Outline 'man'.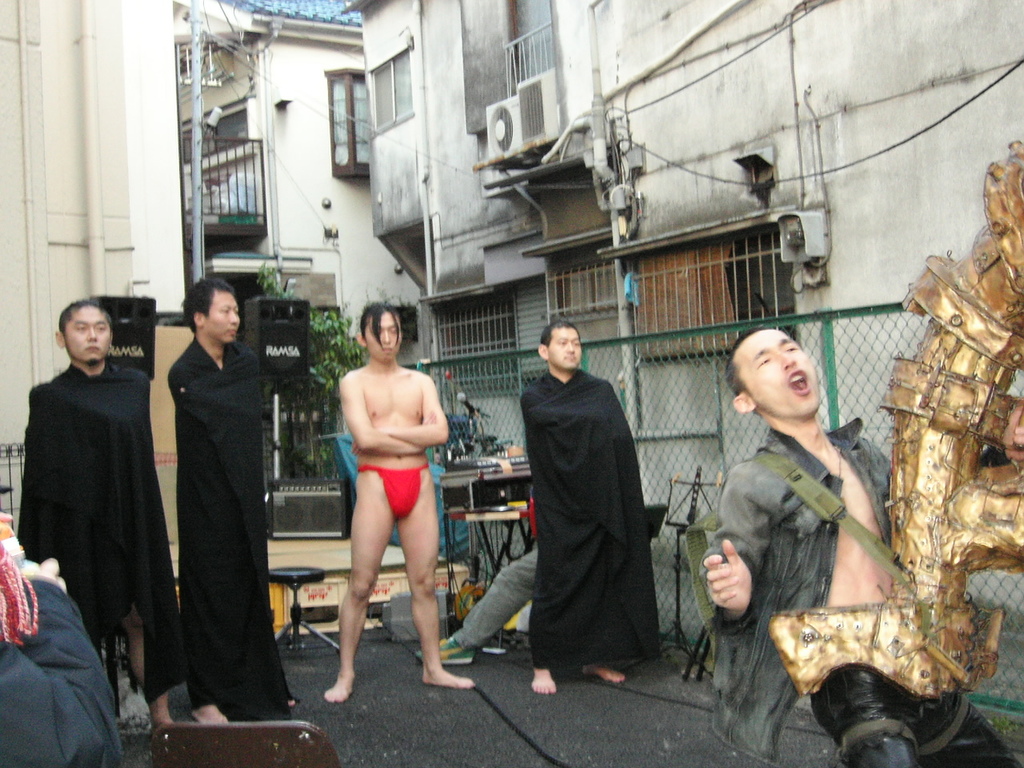
Outline: box=[706, 330, 1022, 767].
